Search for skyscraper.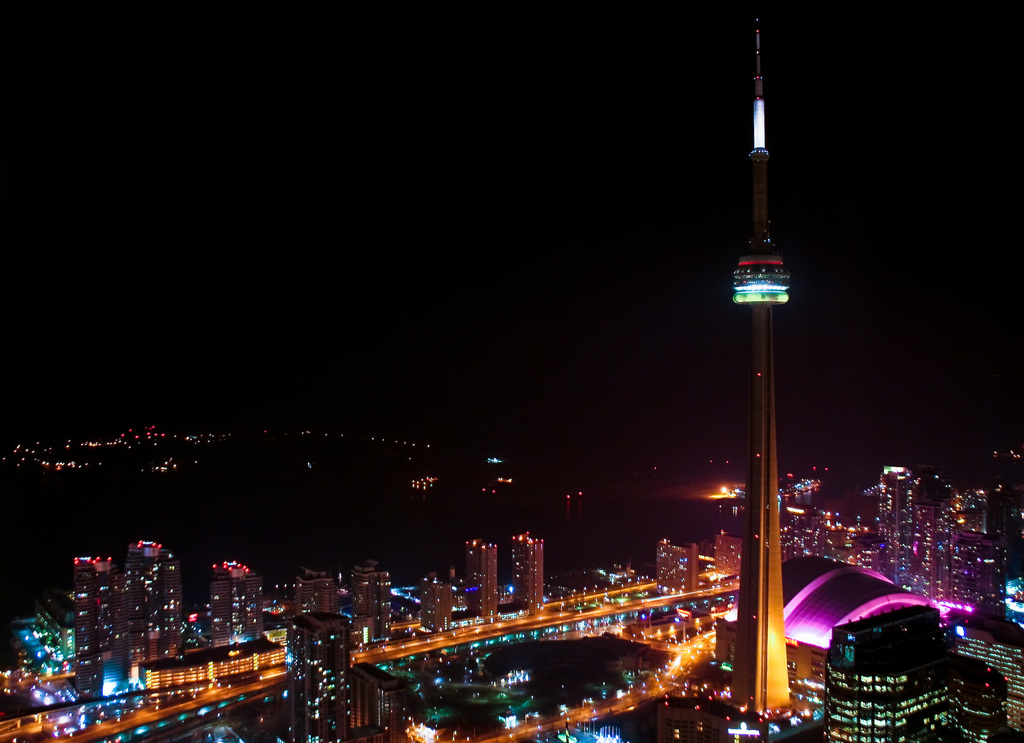
Found at [left=879, top=467, right=922, bottom=582].
